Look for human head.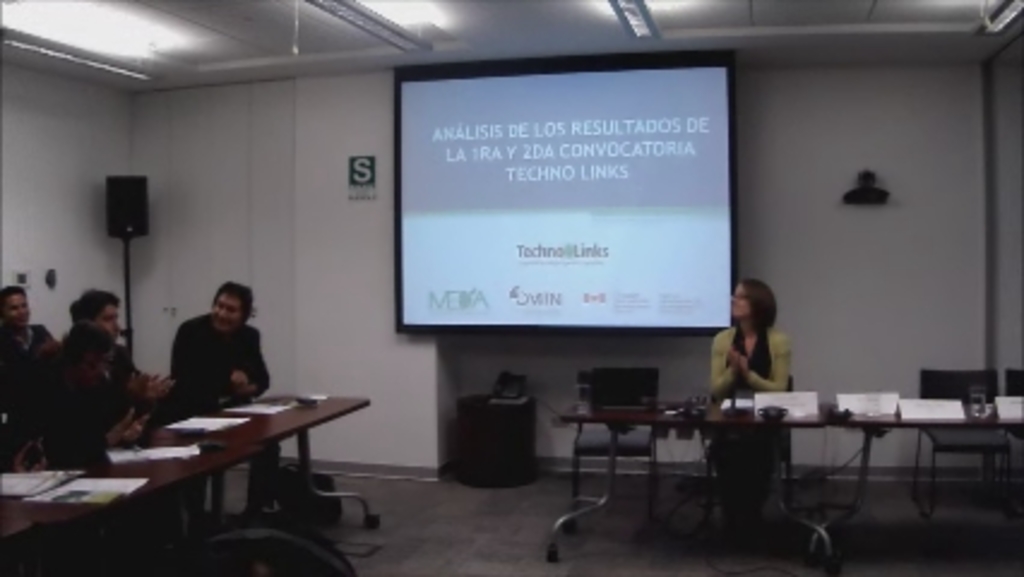
Found: select_region(0, 284, 29, 327).
